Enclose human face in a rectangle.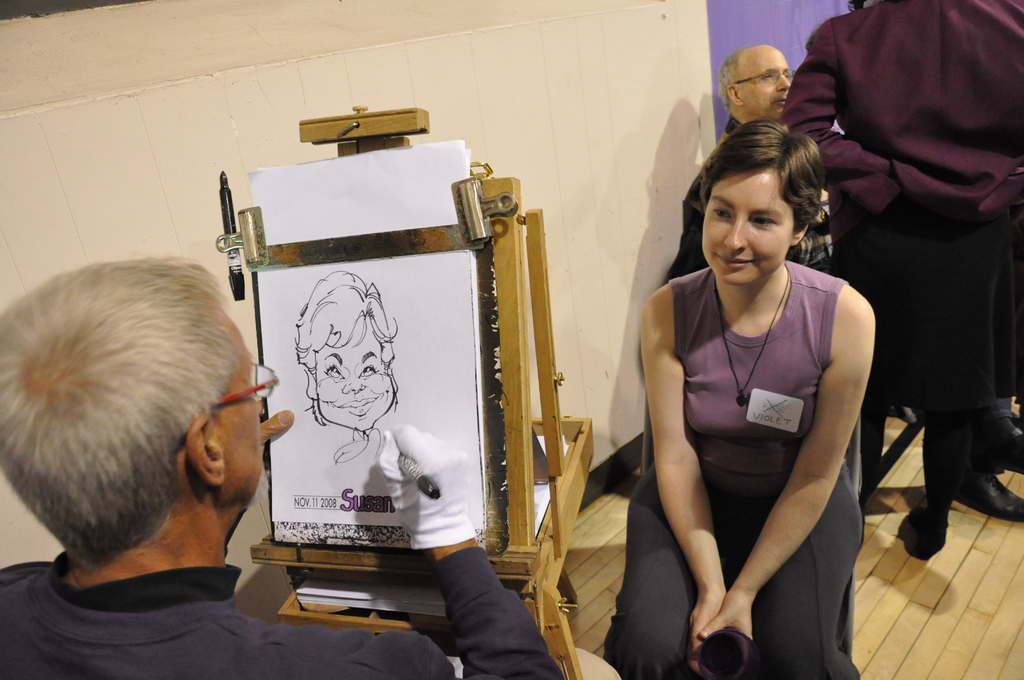
left=740, top=44, right=794, bottom=117.
